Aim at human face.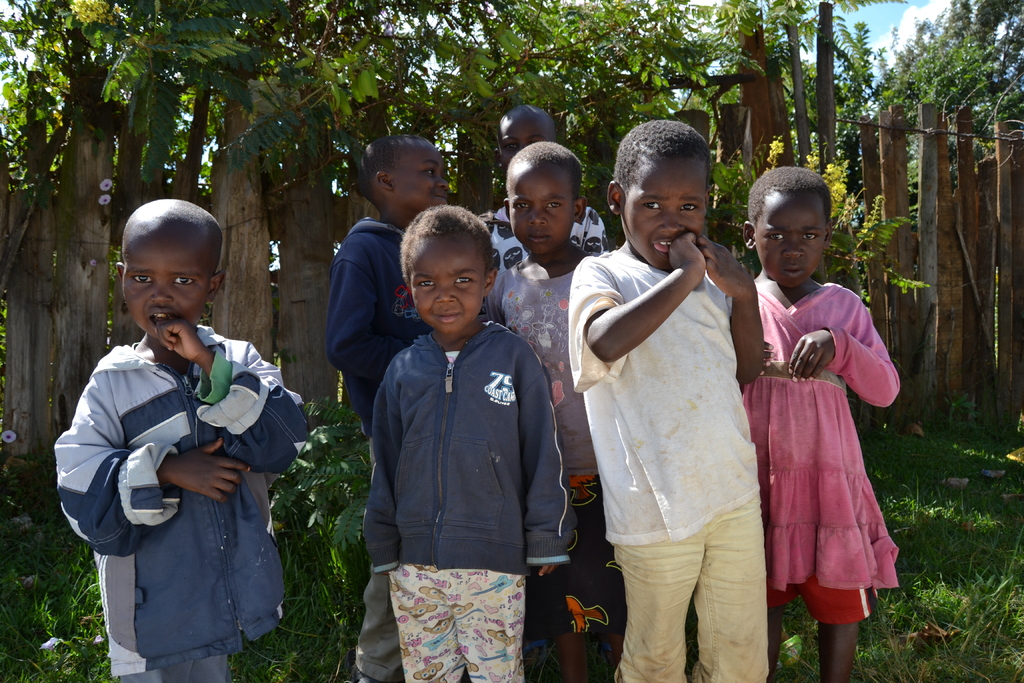
Aimed at left=123, top=243, right=209, bottom=338.
